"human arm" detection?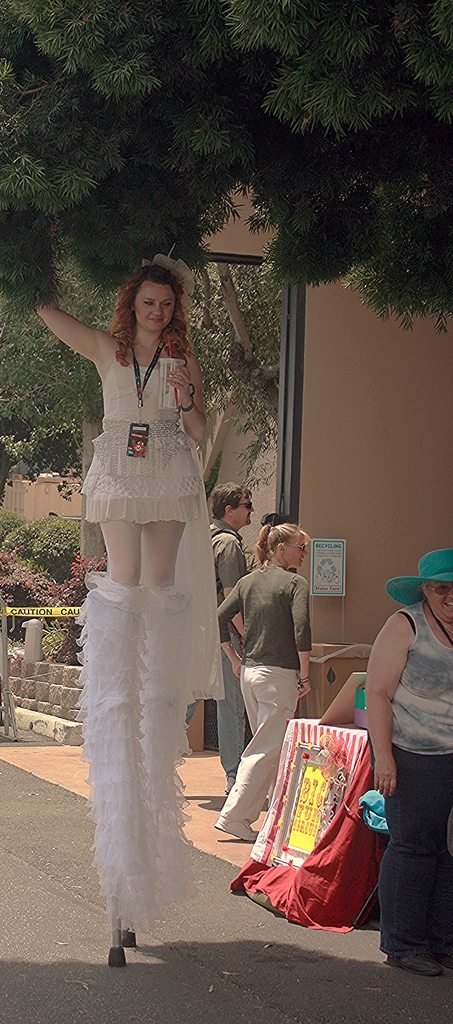
Rect(282, 571, 311, 697)
